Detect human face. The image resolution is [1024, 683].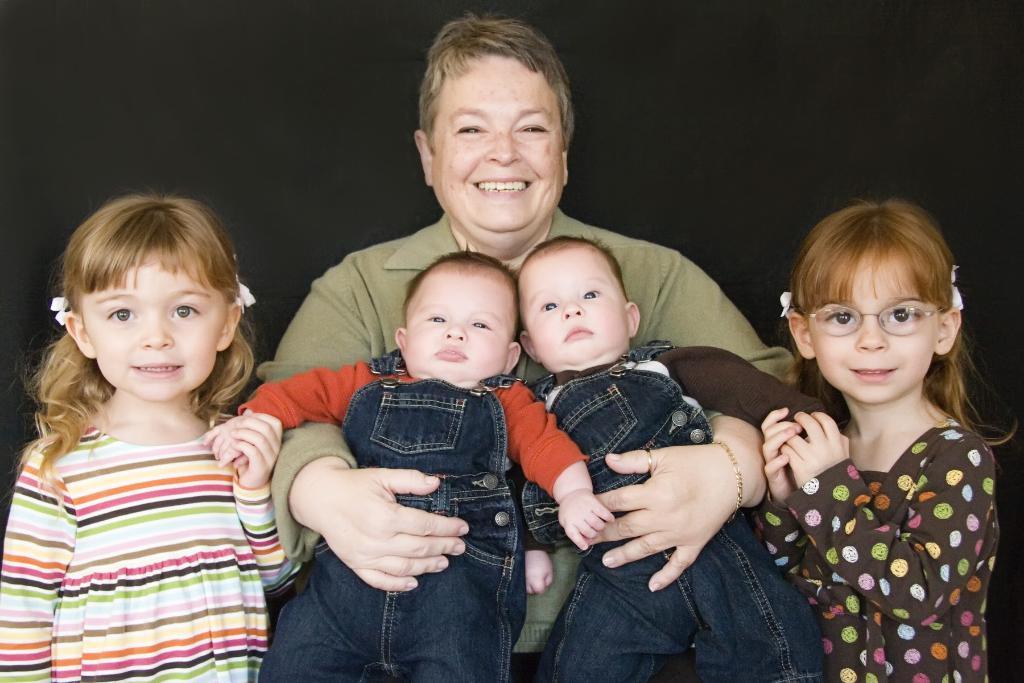
520, 249, 623, 357.
